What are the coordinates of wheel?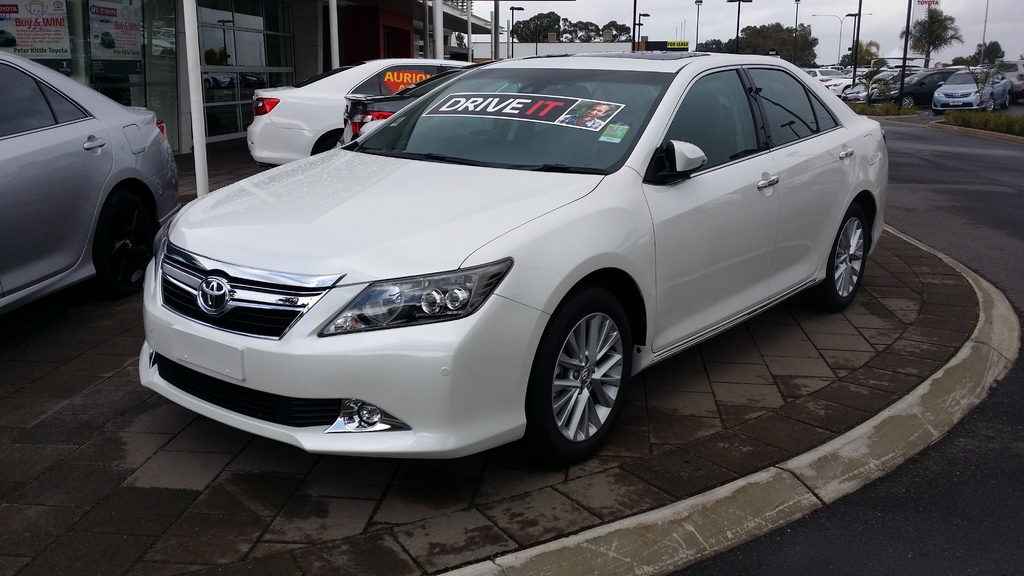
box(932, 108, 945, 116).
